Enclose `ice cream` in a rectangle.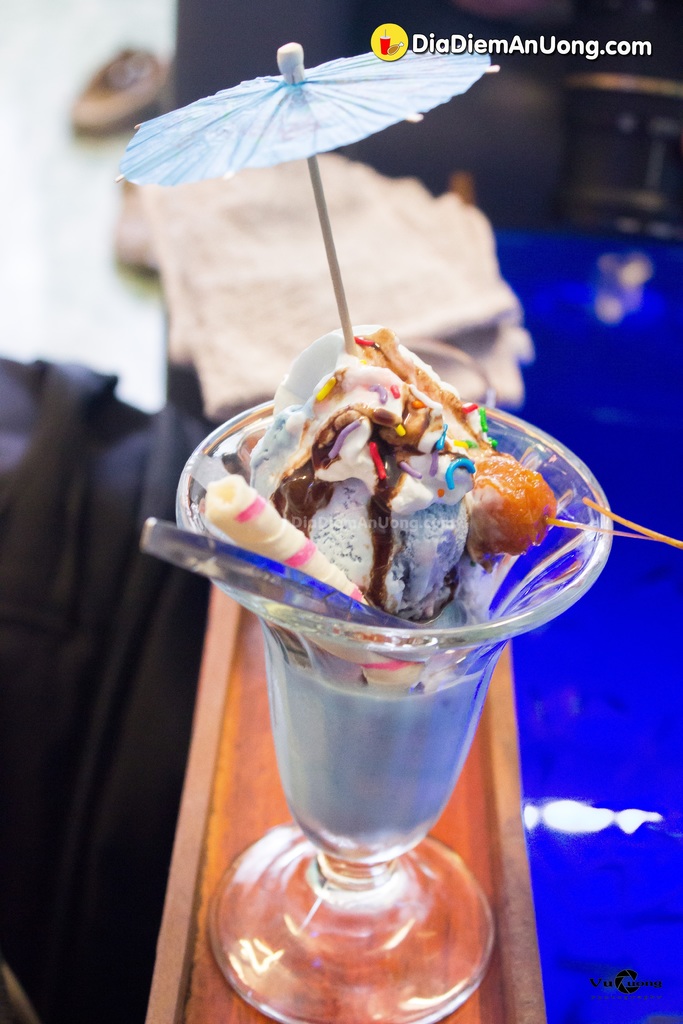
box=[152, 332, 580, 857].
